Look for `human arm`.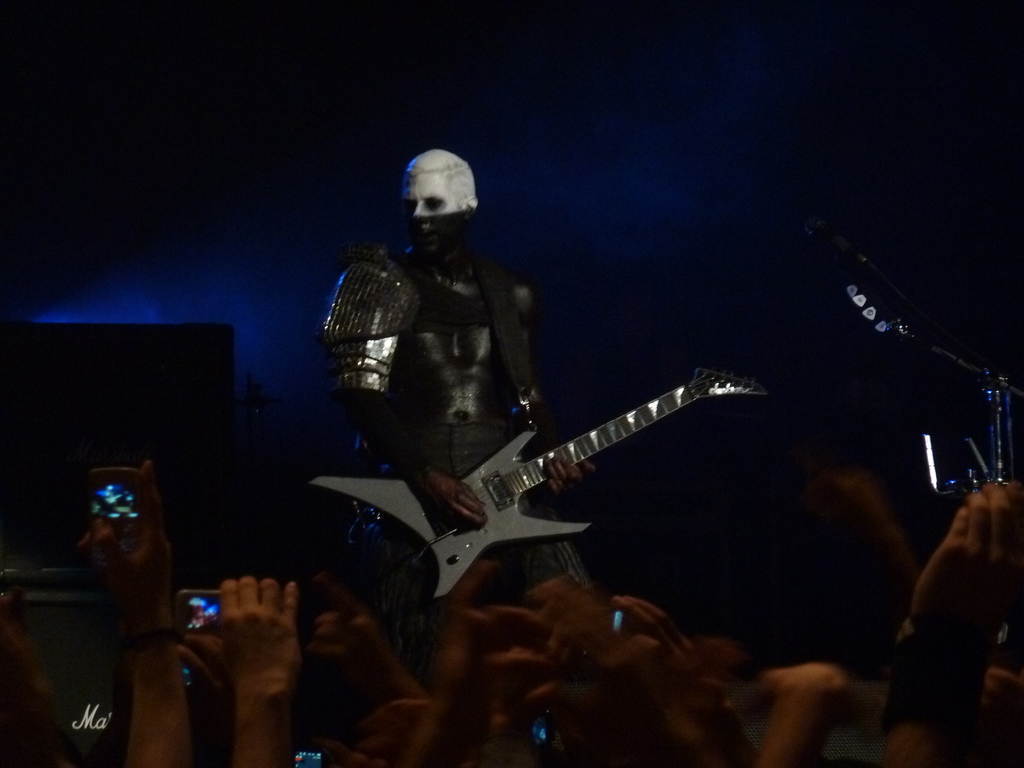
Found: box=[100, 514, 201, 767].
